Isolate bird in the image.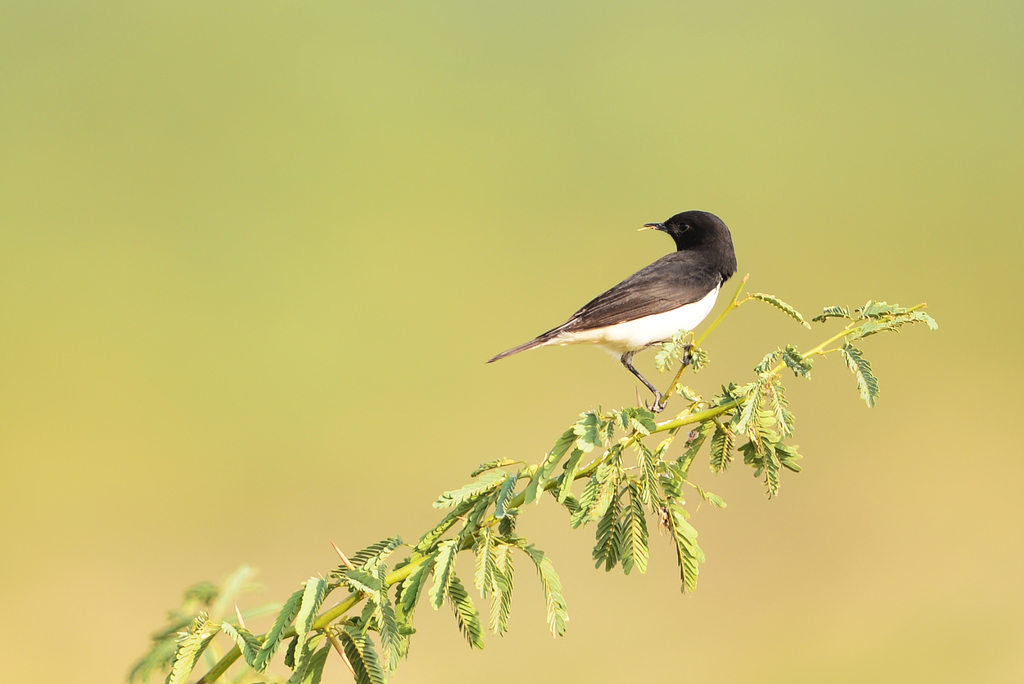
Isolated region: bbox=[484, 206, 759, 400].
